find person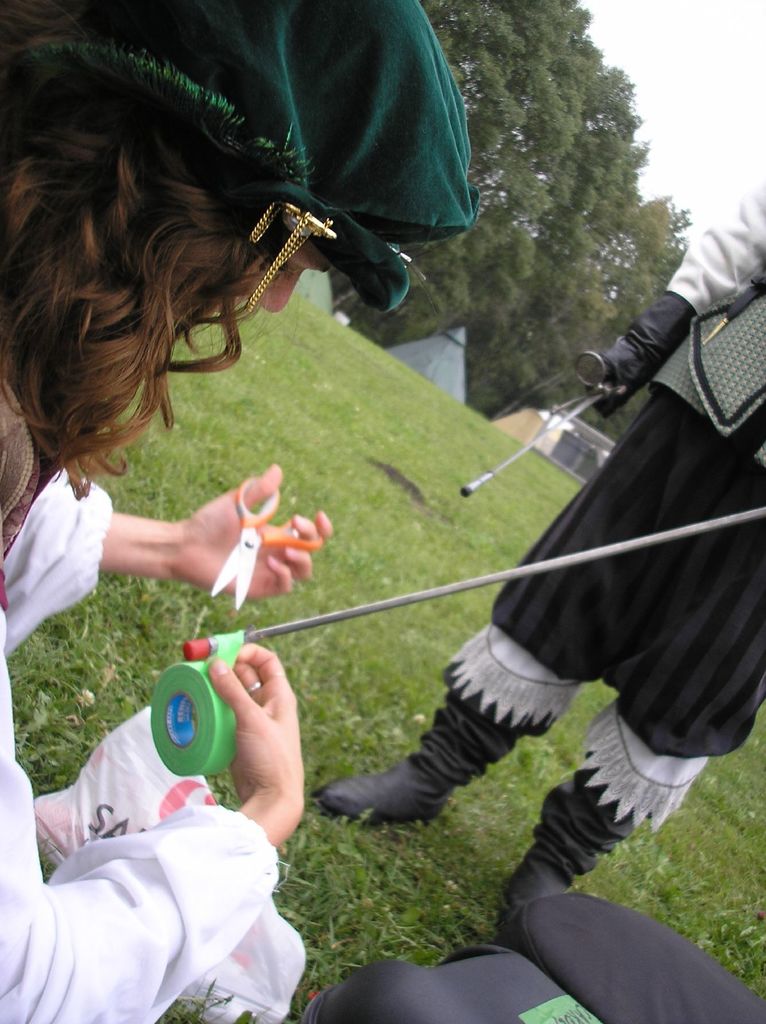
(314, 162, 765, 939)
